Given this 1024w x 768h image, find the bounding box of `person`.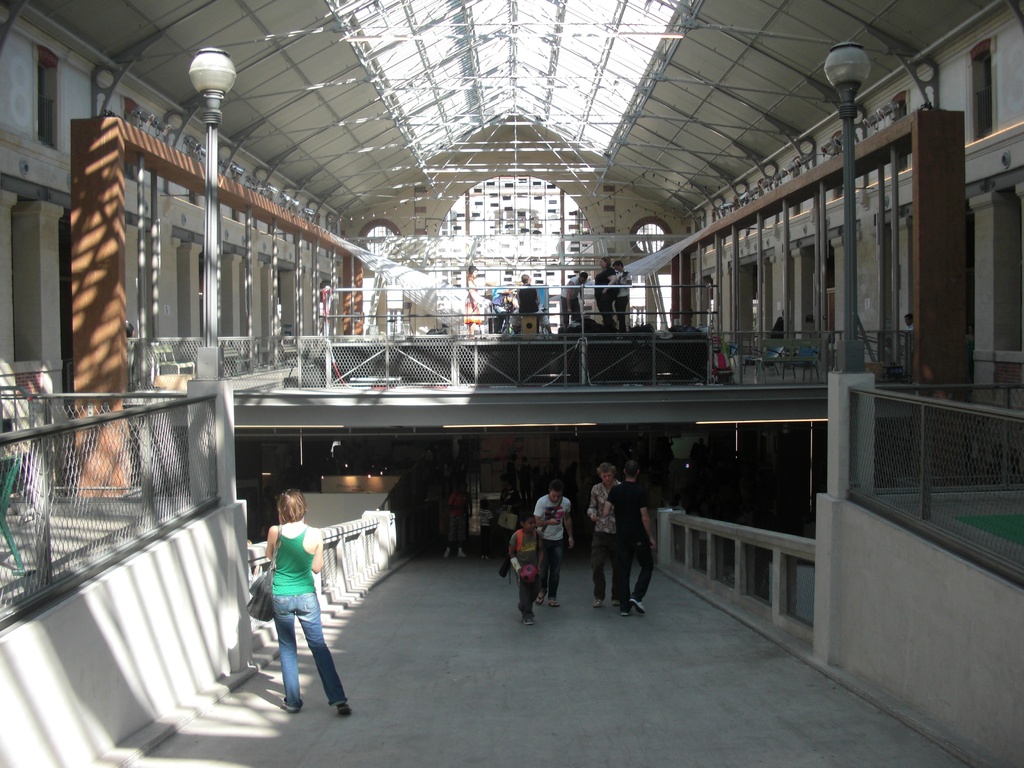
(x1=502, y1=518, x2=540, y2=622).
